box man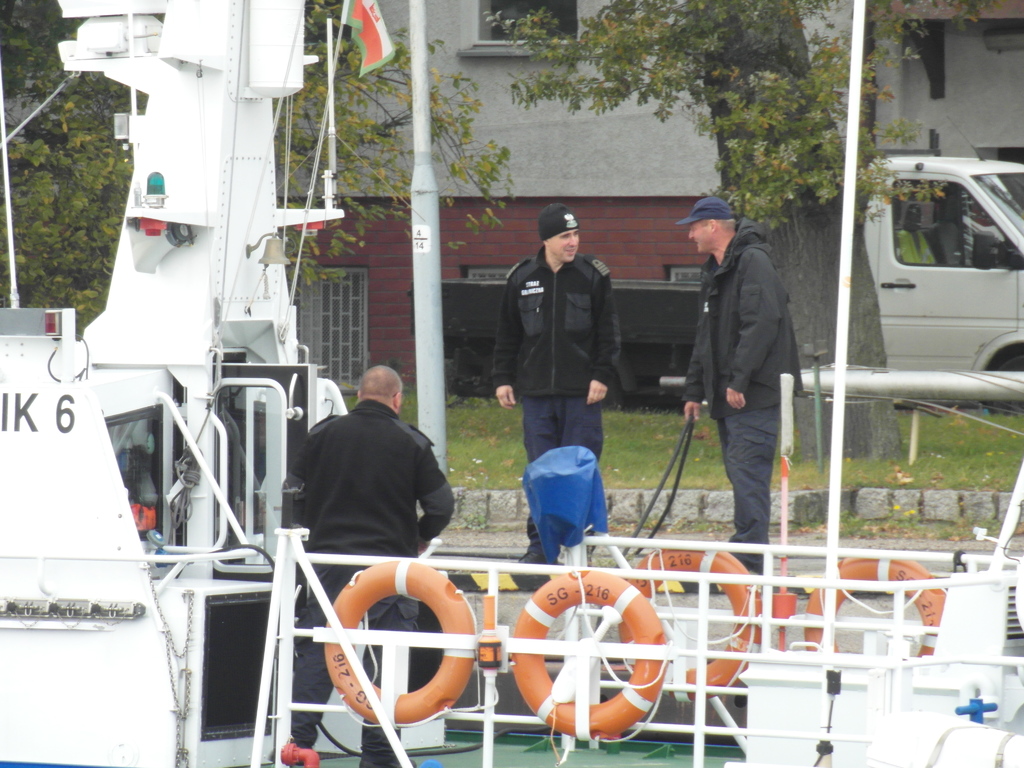
(494, 202, 627, 563)
